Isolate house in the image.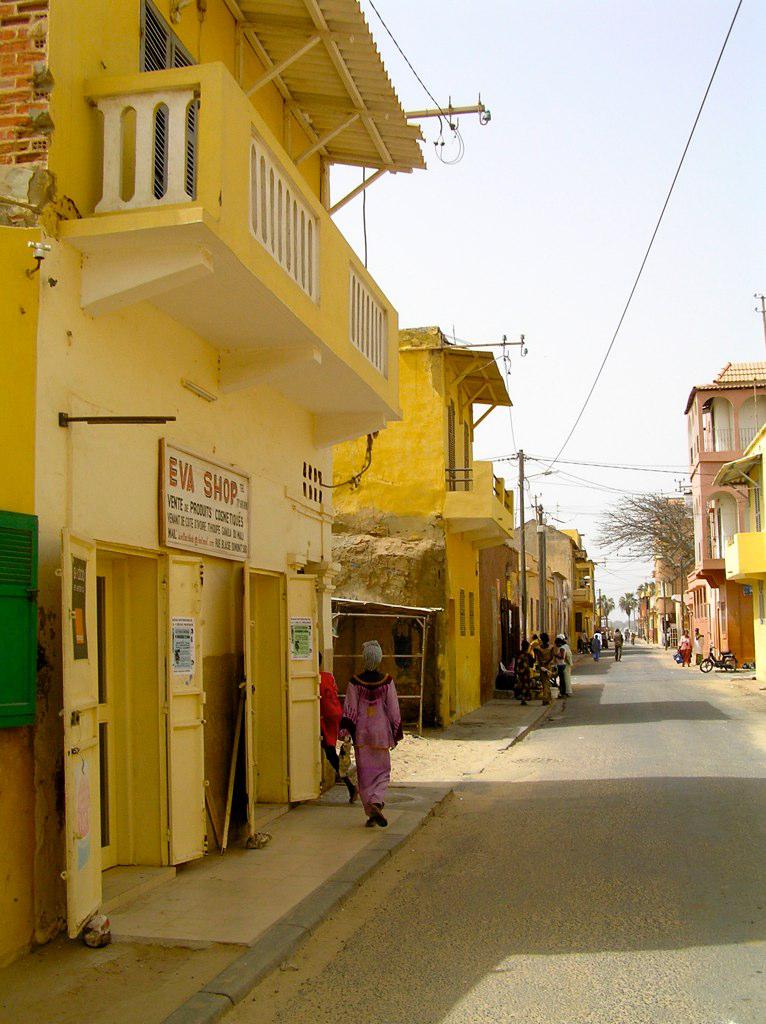
Isolated region: 0, 0, 431, 947.
